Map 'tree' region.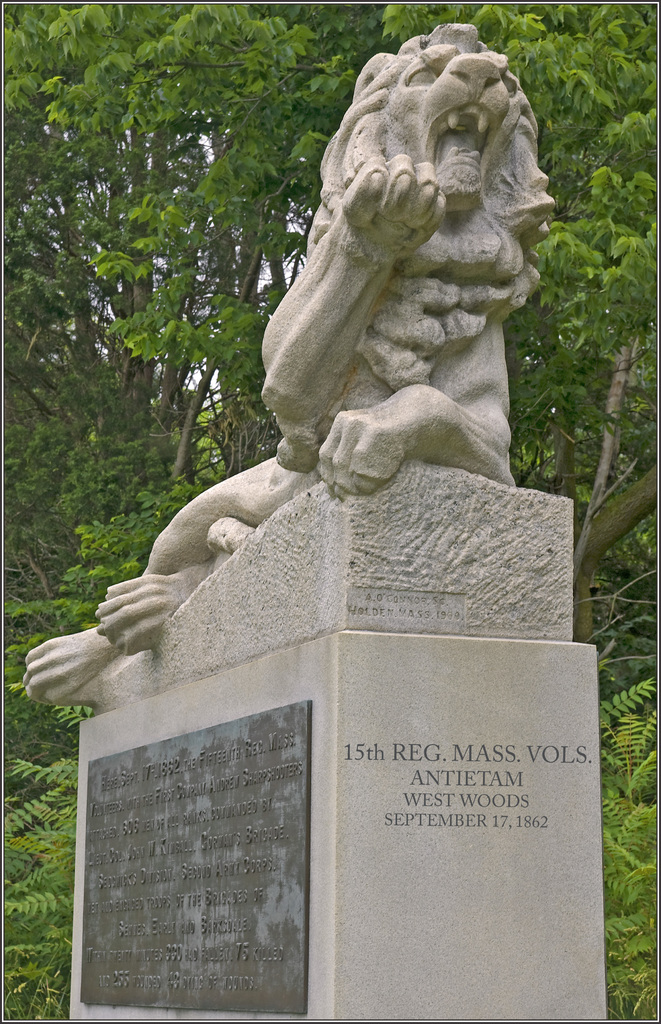
Mapped to x1=489 y1=40 x2=651 y2=623.
